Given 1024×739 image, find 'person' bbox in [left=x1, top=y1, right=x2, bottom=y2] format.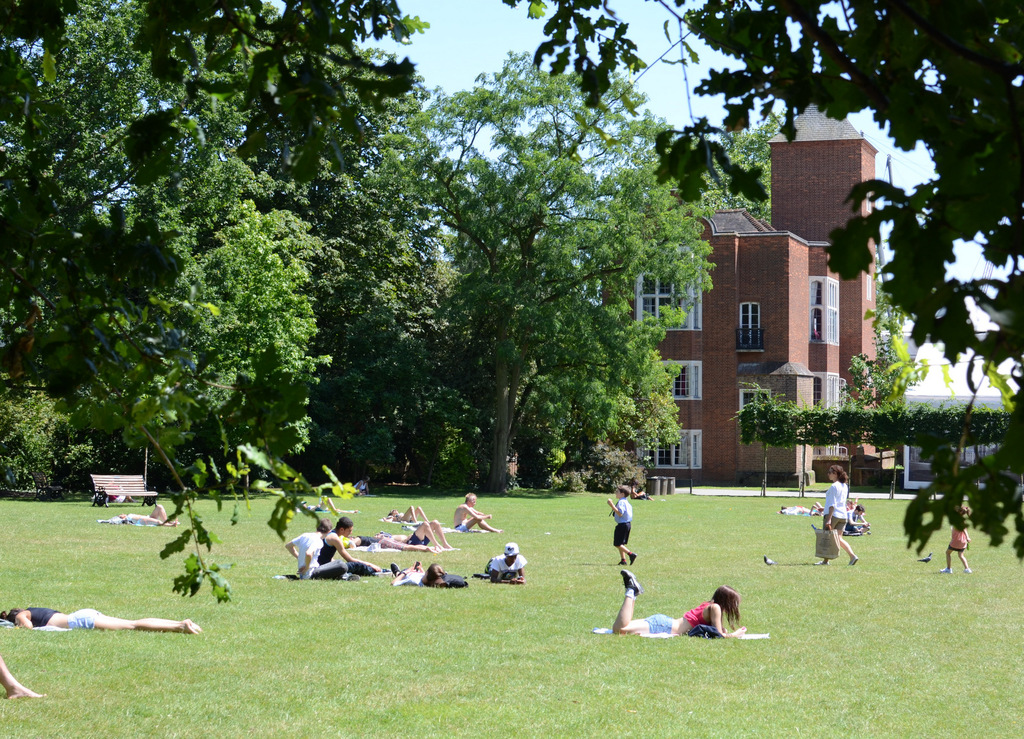
[left=391, top=500, right=426, bottom=523].
